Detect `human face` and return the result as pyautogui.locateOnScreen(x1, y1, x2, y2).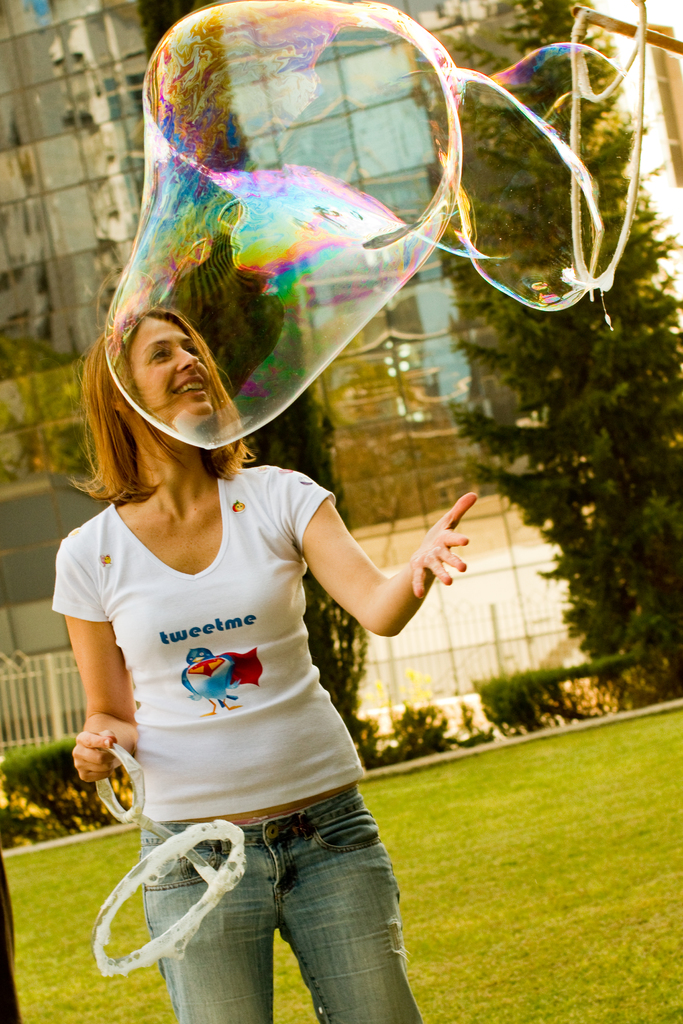
pyautogui.locateOnScreen(129, 316, 215, 438).
